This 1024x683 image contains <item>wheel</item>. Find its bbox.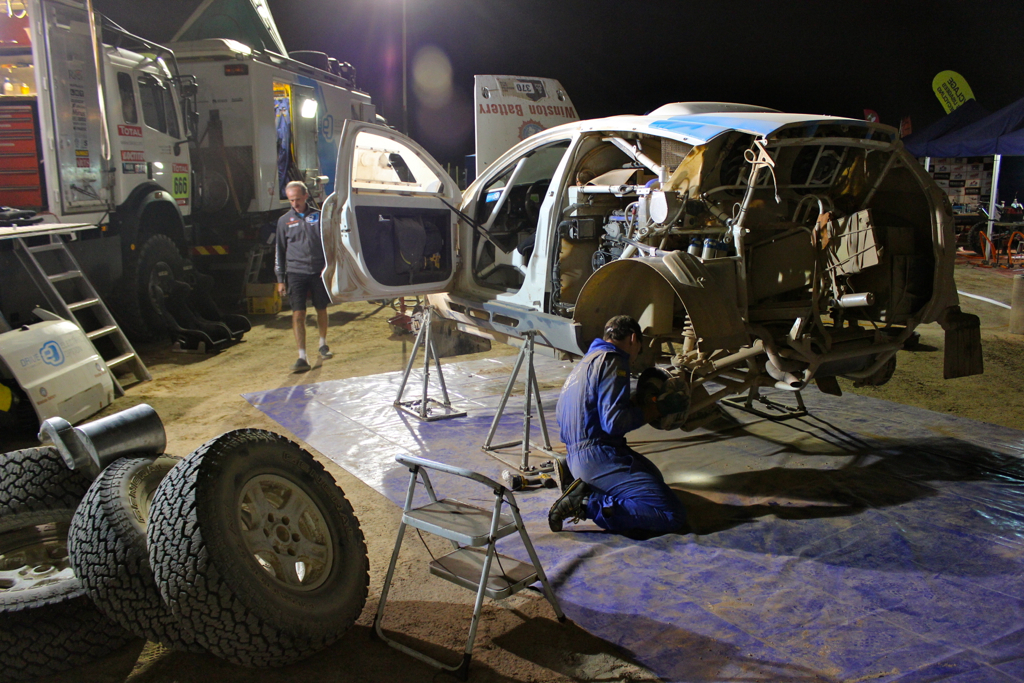
locate(66, 450, 247, 650).
